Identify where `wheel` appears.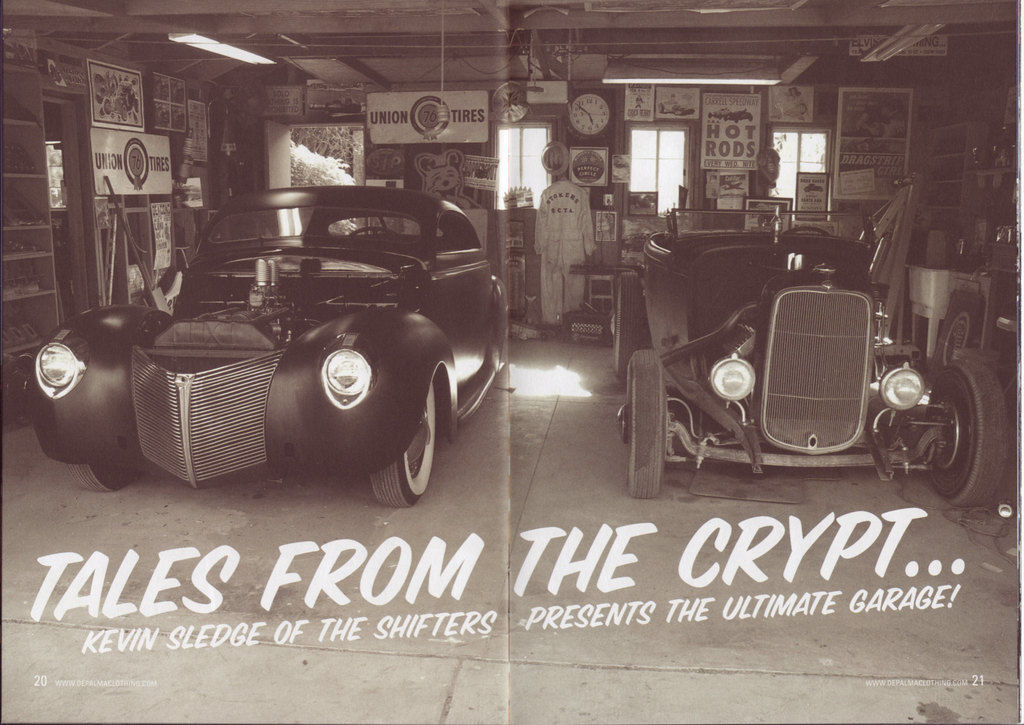
Appears at (631,345,687,491).
